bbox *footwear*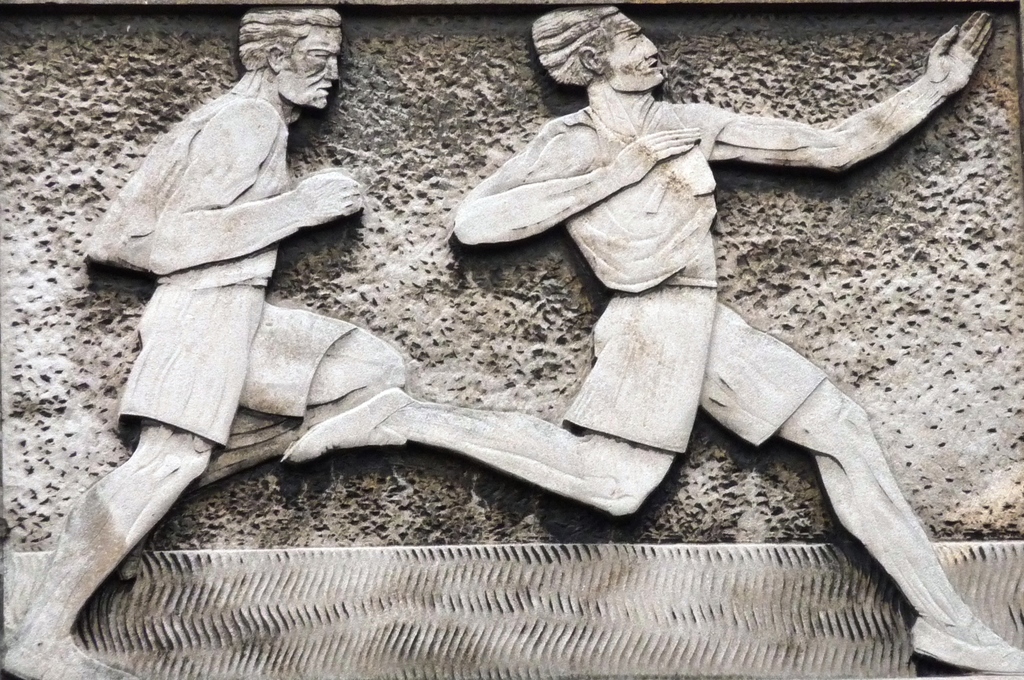
<bbox>3, 635, 141, 679</bbox>
